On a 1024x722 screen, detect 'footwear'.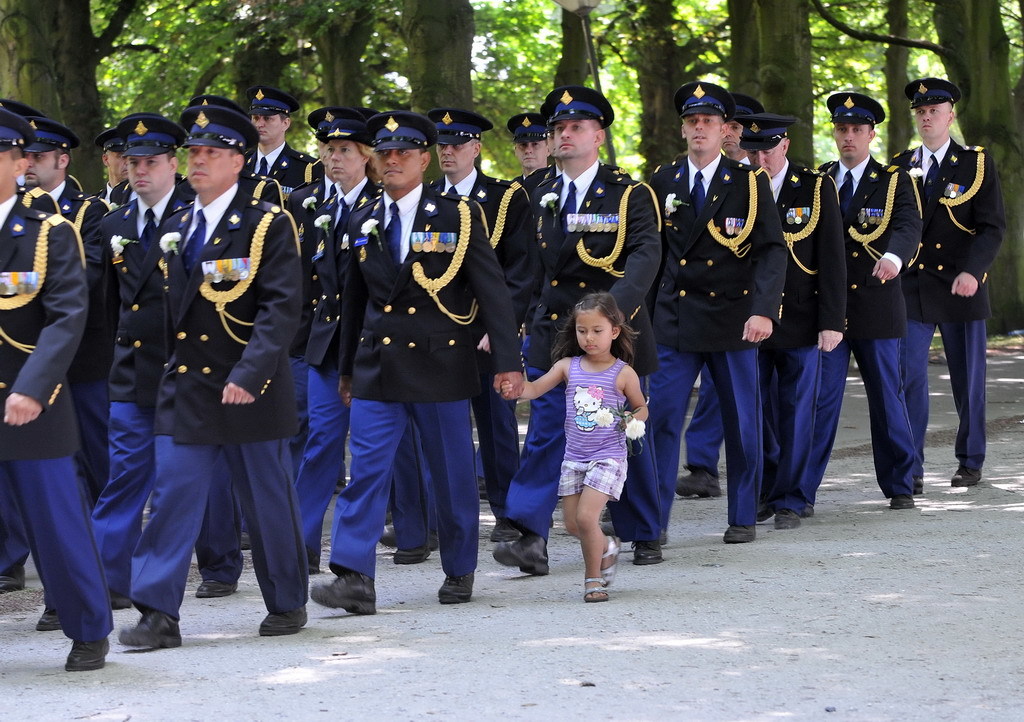
region(887, 488, 910, 509).
